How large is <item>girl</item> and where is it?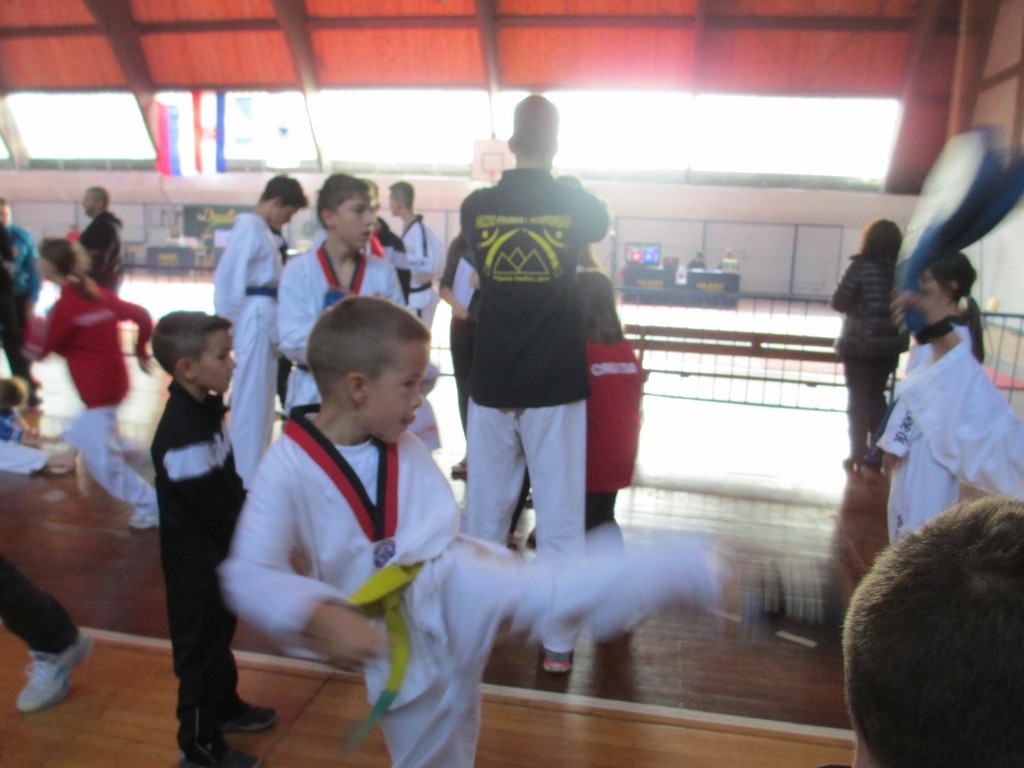
Bounding box: <bbox>572, 269, 641, 538</bbox>.
